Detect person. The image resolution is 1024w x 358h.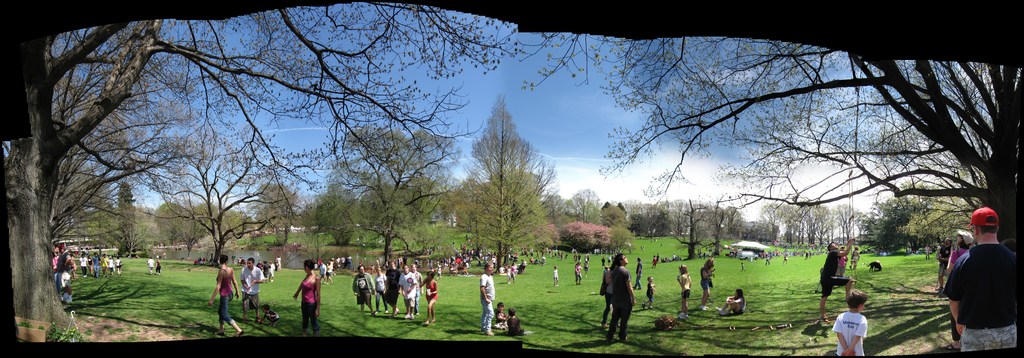
detection(604, 252, 639, 339).
